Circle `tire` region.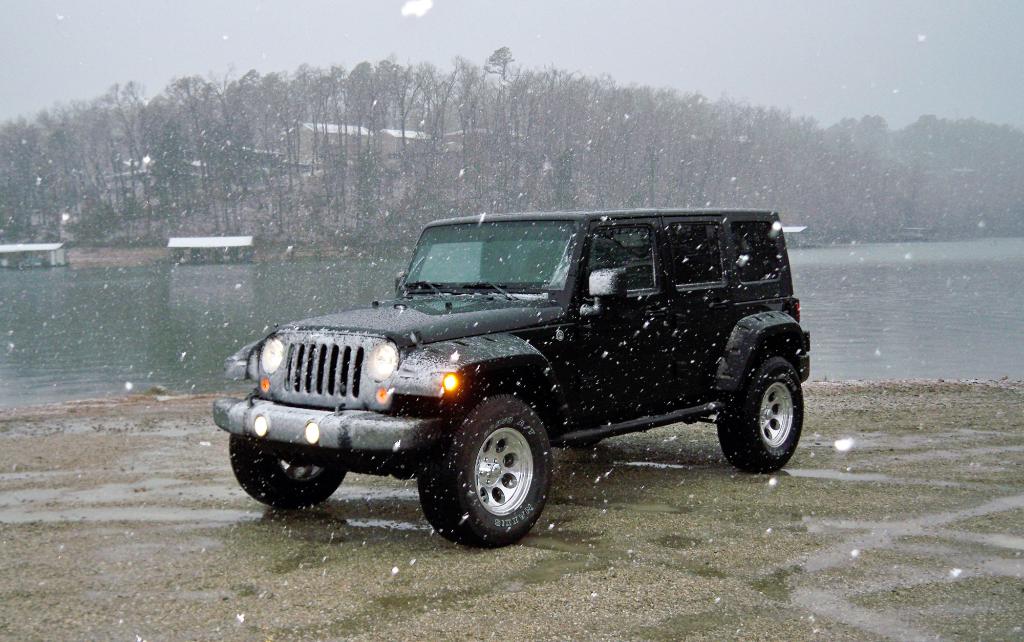
Region: (417,393,552,545).
